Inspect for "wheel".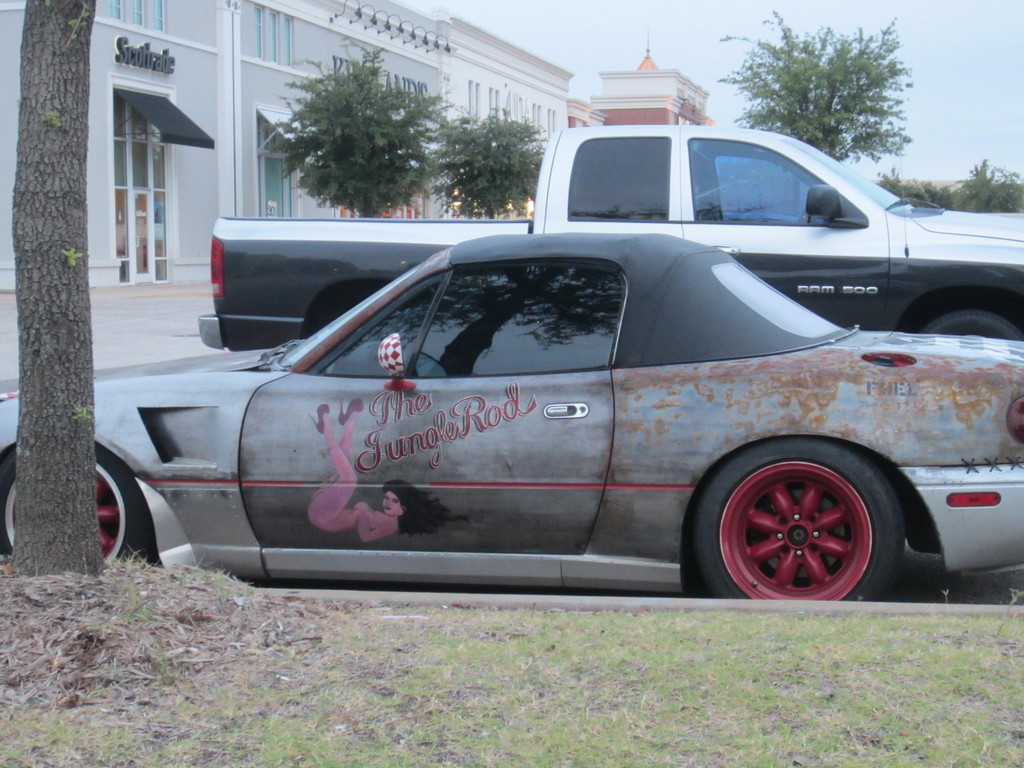
Inspection: box=[0, 452, 154, 576].
